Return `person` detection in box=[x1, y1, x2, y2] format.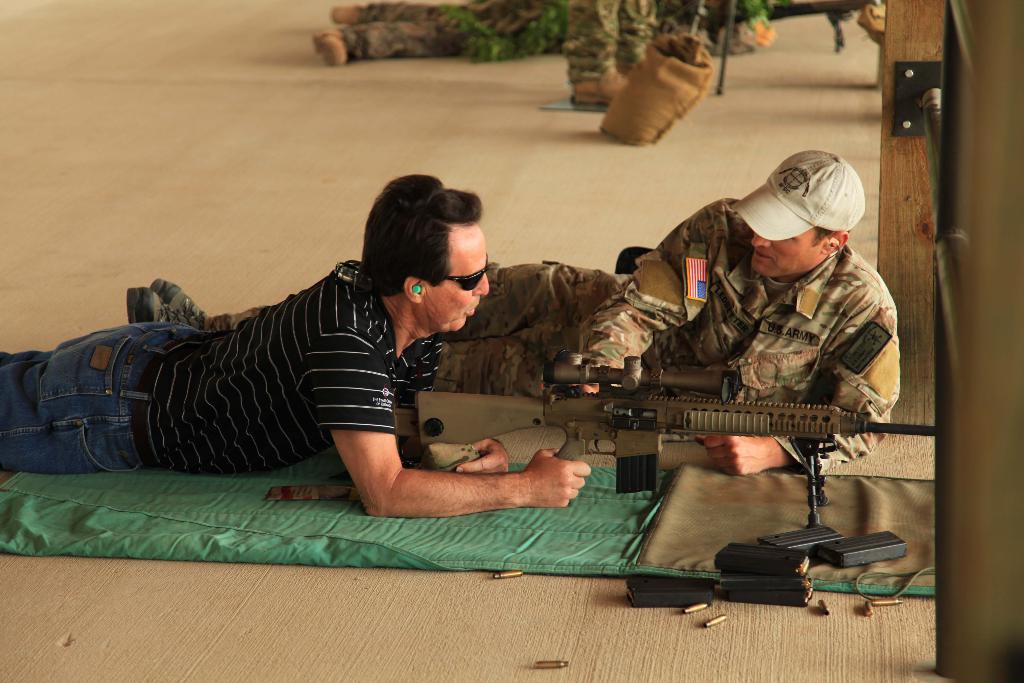
box=[128, 147, 899, 474].
